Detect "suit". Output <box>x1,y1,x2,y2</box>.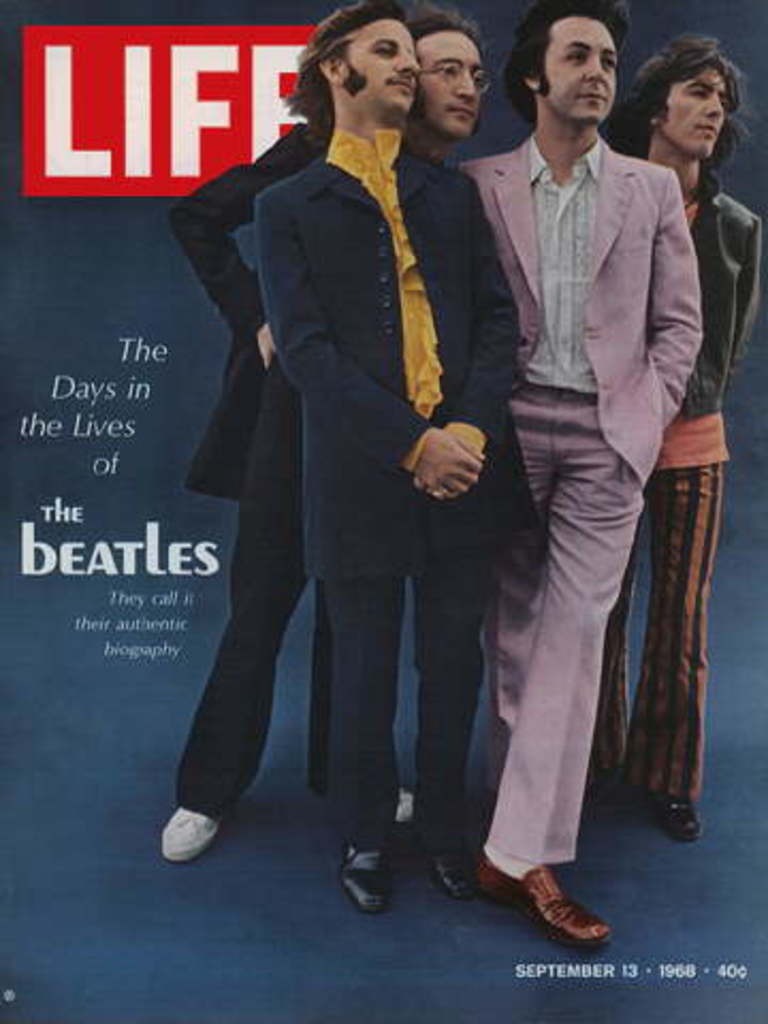
<box>448,134,713,875</box>.
